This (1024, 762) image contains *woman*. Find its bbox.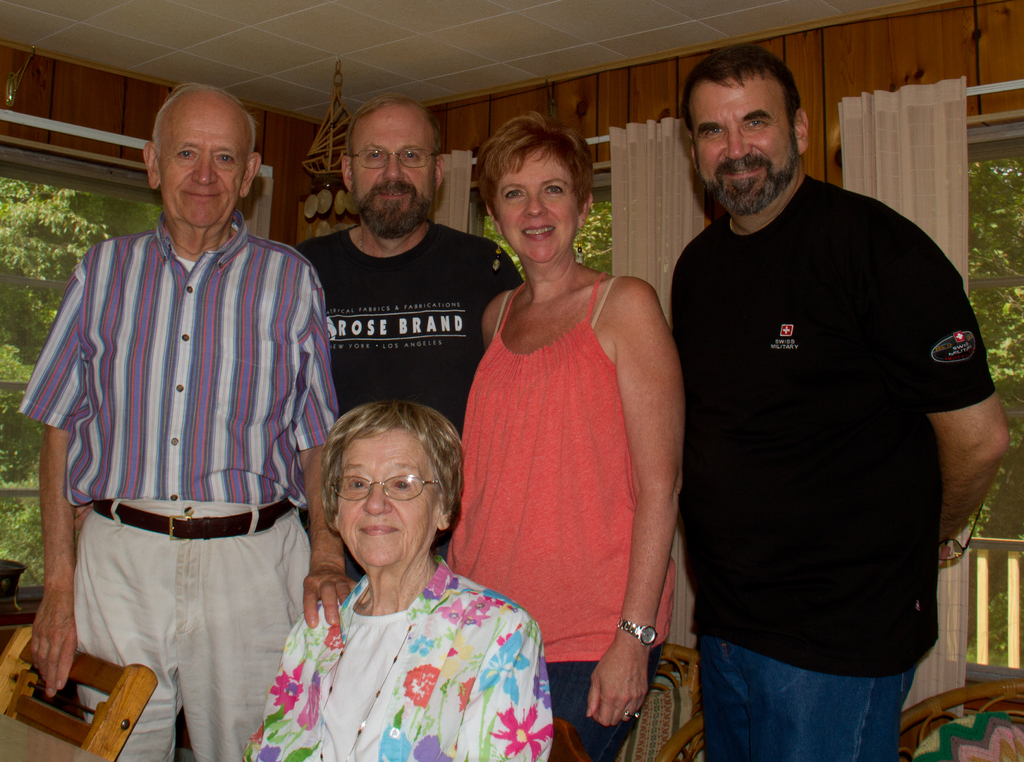
crop(444, 113, 687, 731).
